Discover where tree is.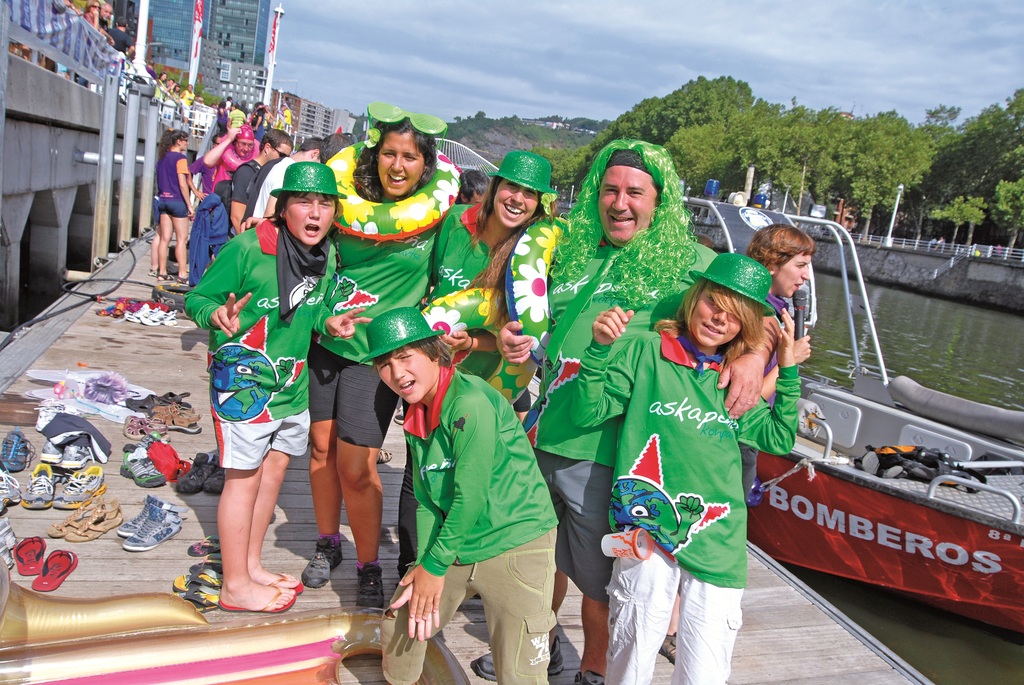
Discovered at [864,112,941,205].
